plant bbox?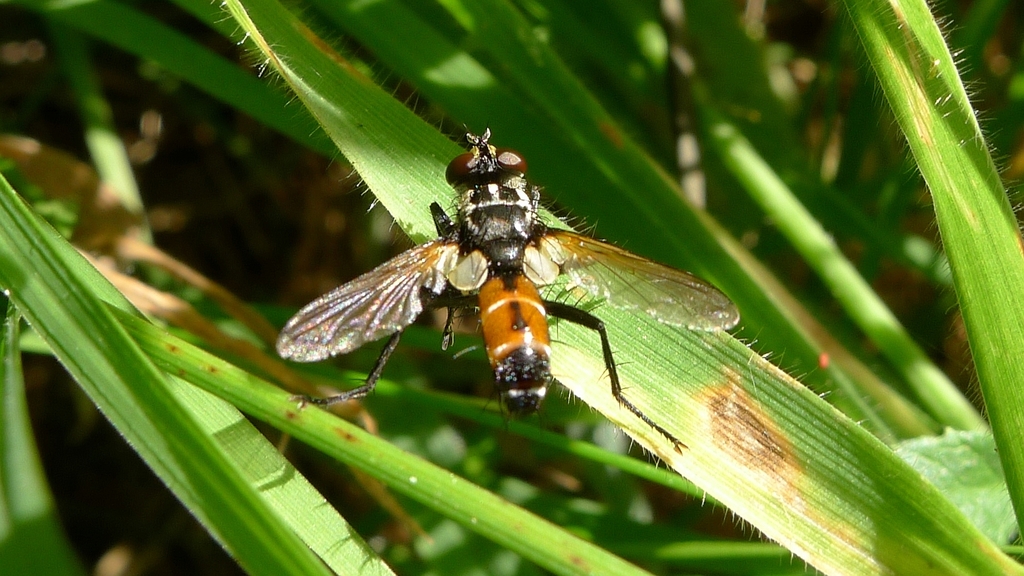
left=0, top=0, right=1023, bottom=575
